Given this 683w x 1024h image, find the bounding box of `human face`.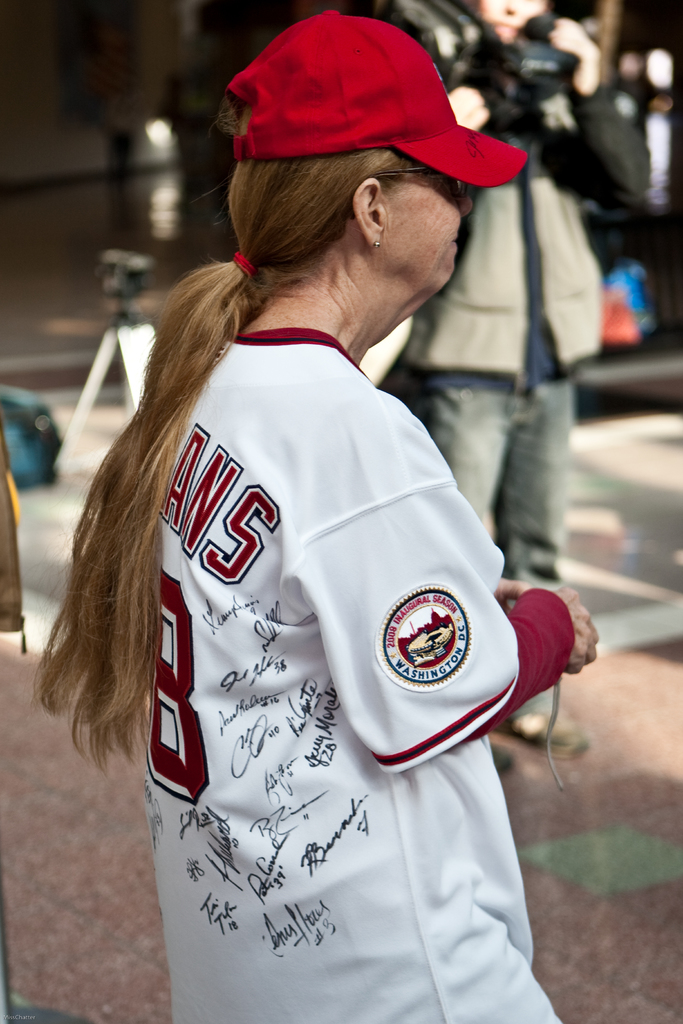
rect(384, 168, 473, 286).
